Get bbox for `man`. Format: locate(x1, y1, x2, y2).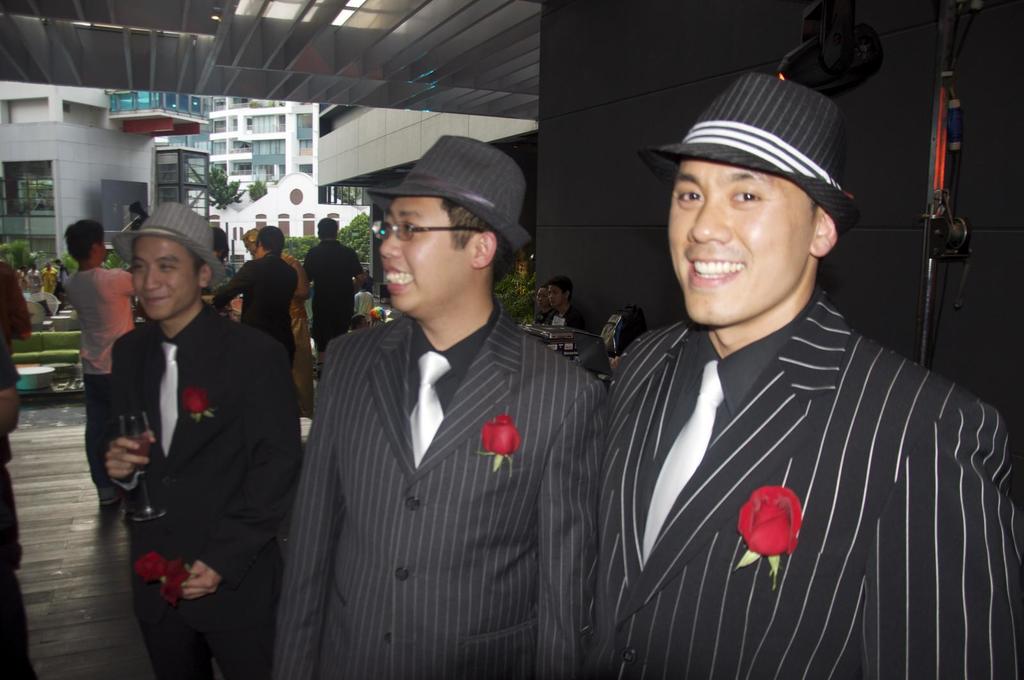
locate(89, 190, 297, 652).
